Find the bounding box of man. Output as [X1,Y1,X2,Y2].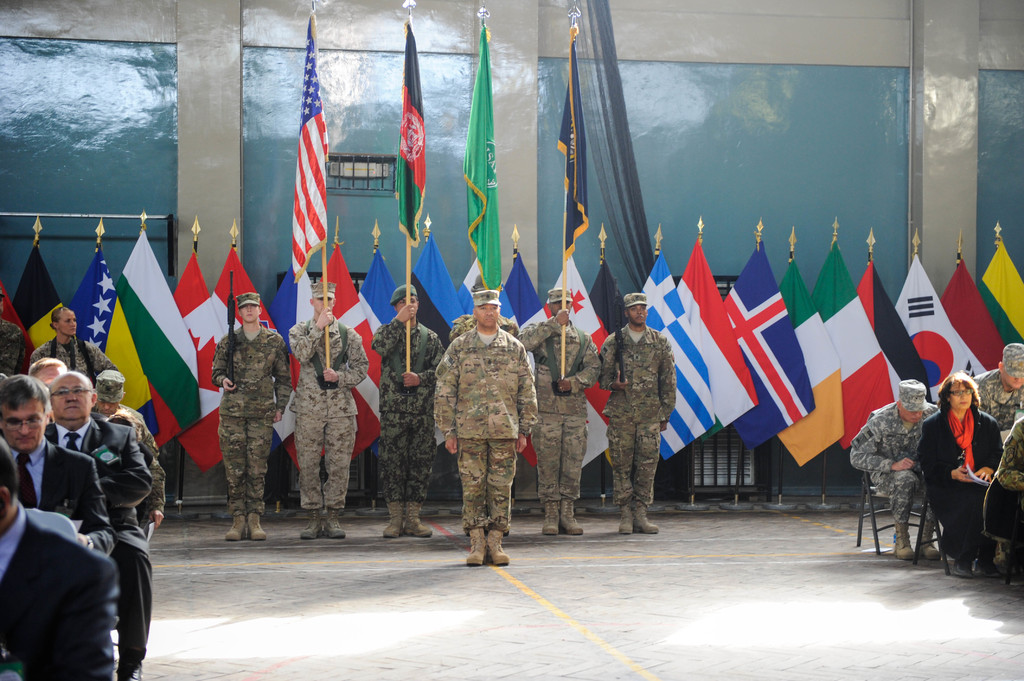
[28,356,70,390].
